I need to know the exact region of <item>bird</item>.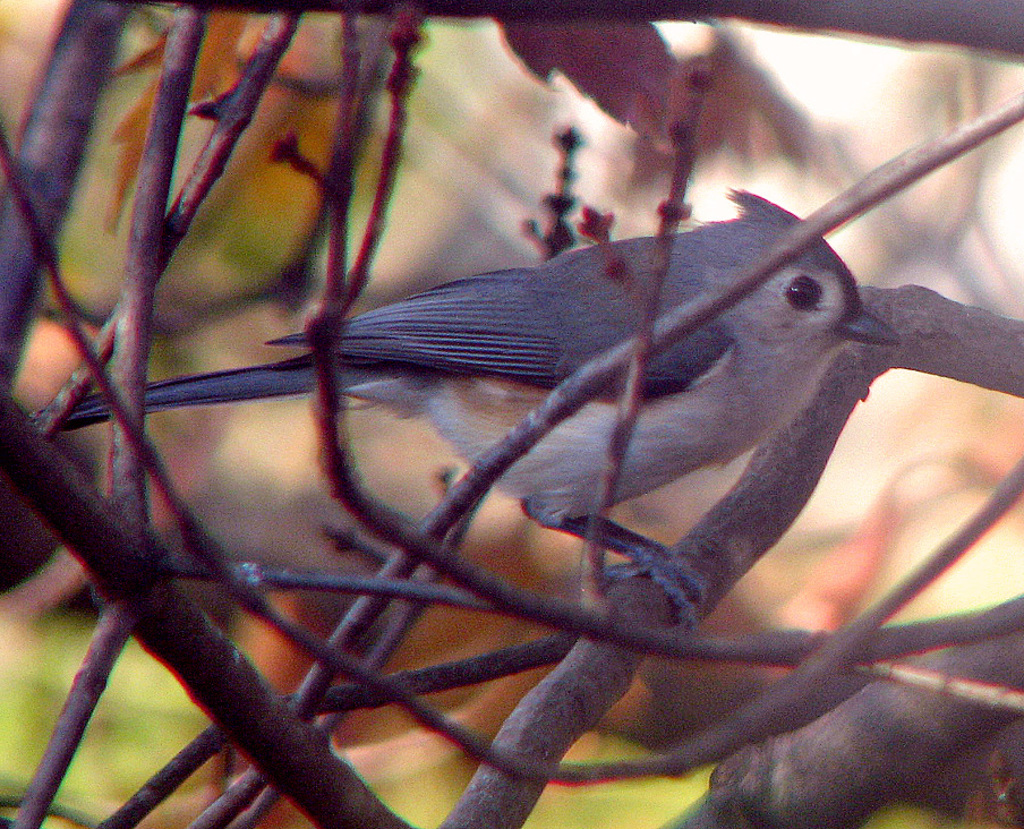
Region: x1=33 y1=182 x2=906 y2=634.
